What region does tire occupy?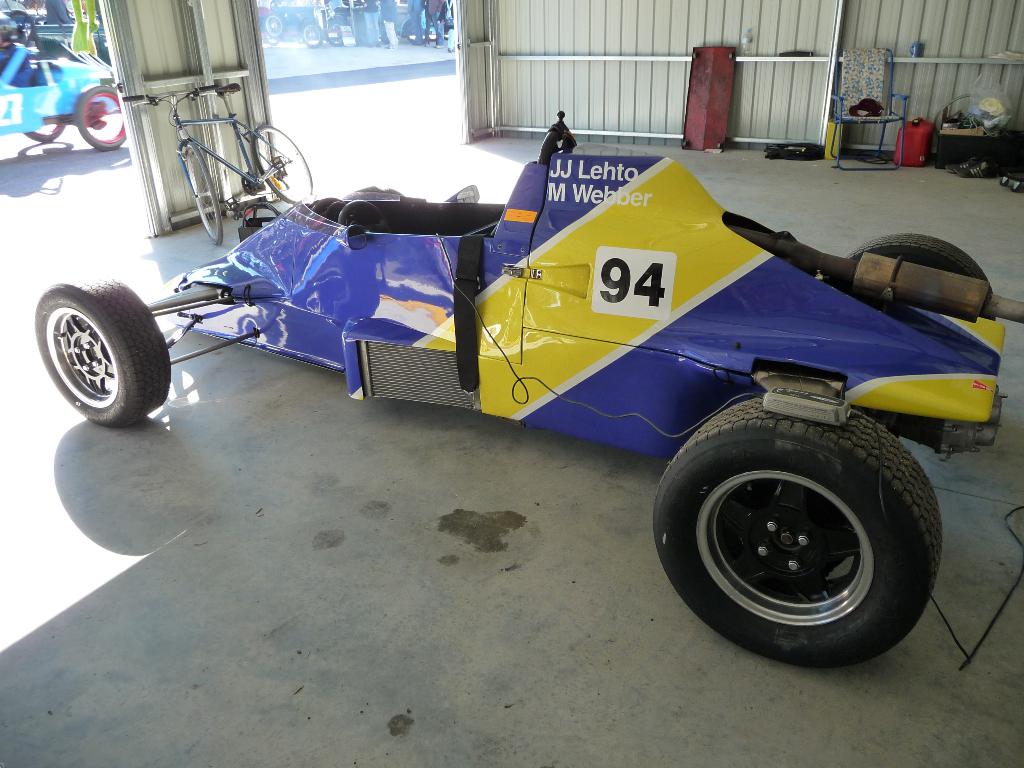
182,143,228,246.
